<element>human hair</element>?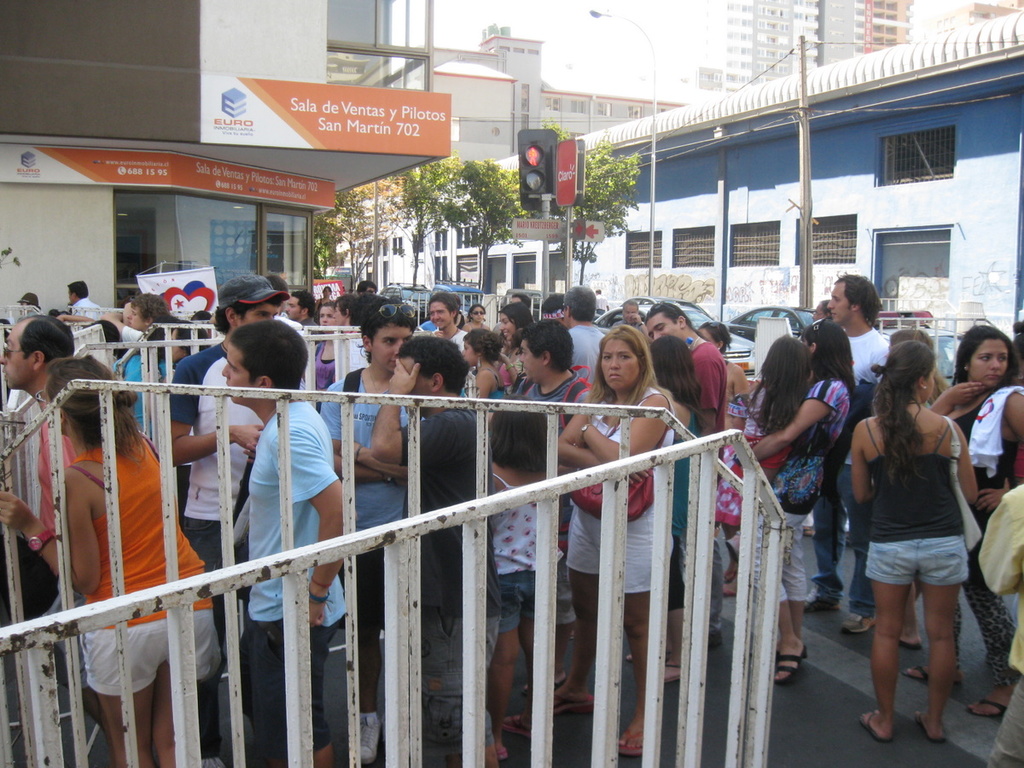
[x1=567, y1=283, x2=595, y2=323]
